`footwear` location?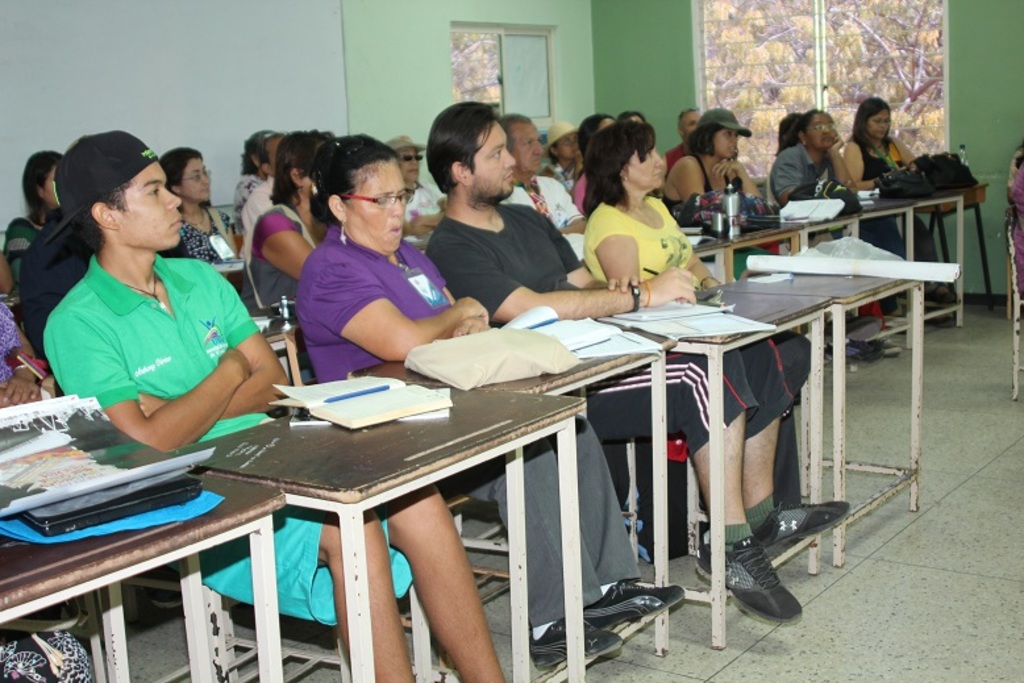
select_region(741, 540, 808, 640)
